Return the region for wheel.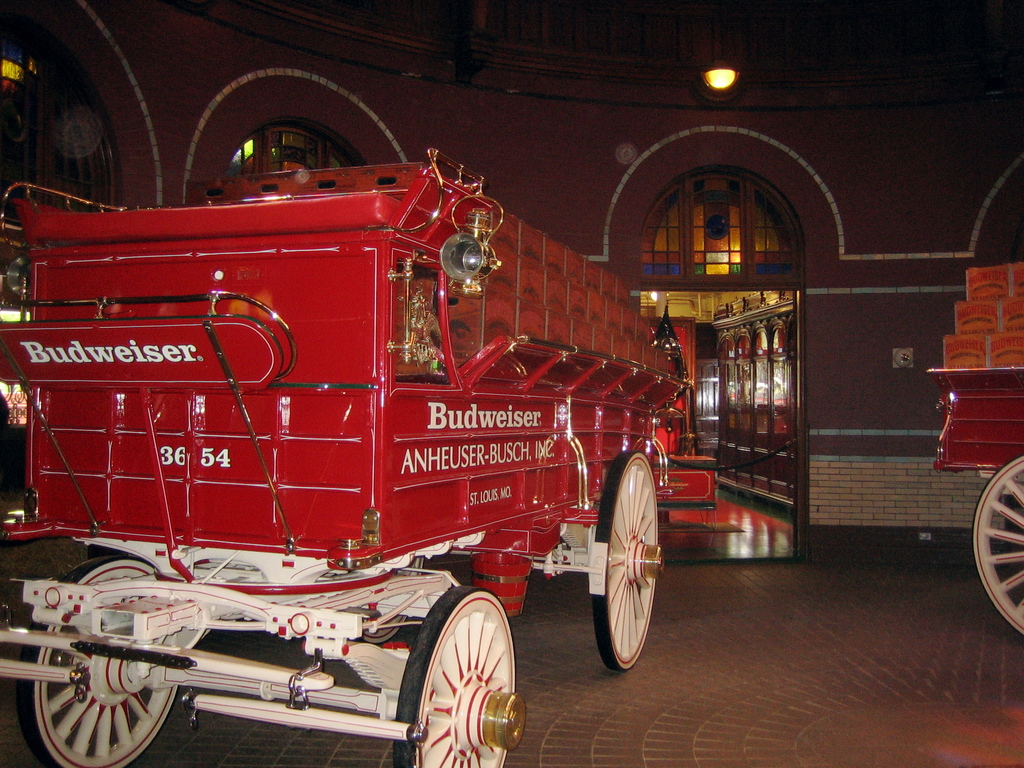
{"left": 976, "top": 449, "right": 1023, "bottom": 638}.
